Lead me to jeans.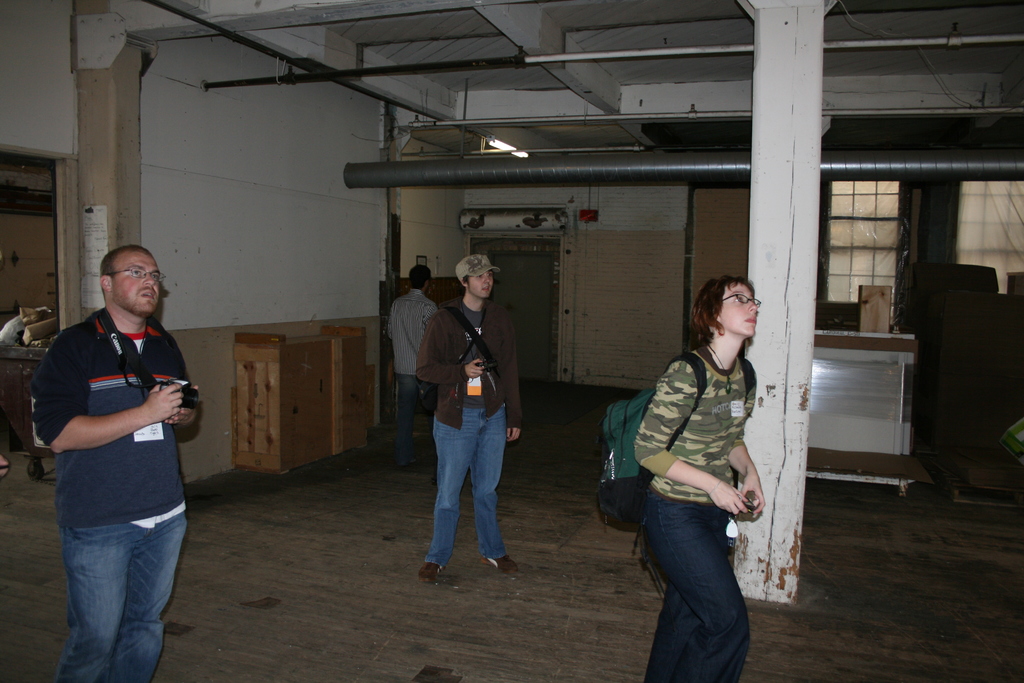
Lead to 434,409,510,564.
